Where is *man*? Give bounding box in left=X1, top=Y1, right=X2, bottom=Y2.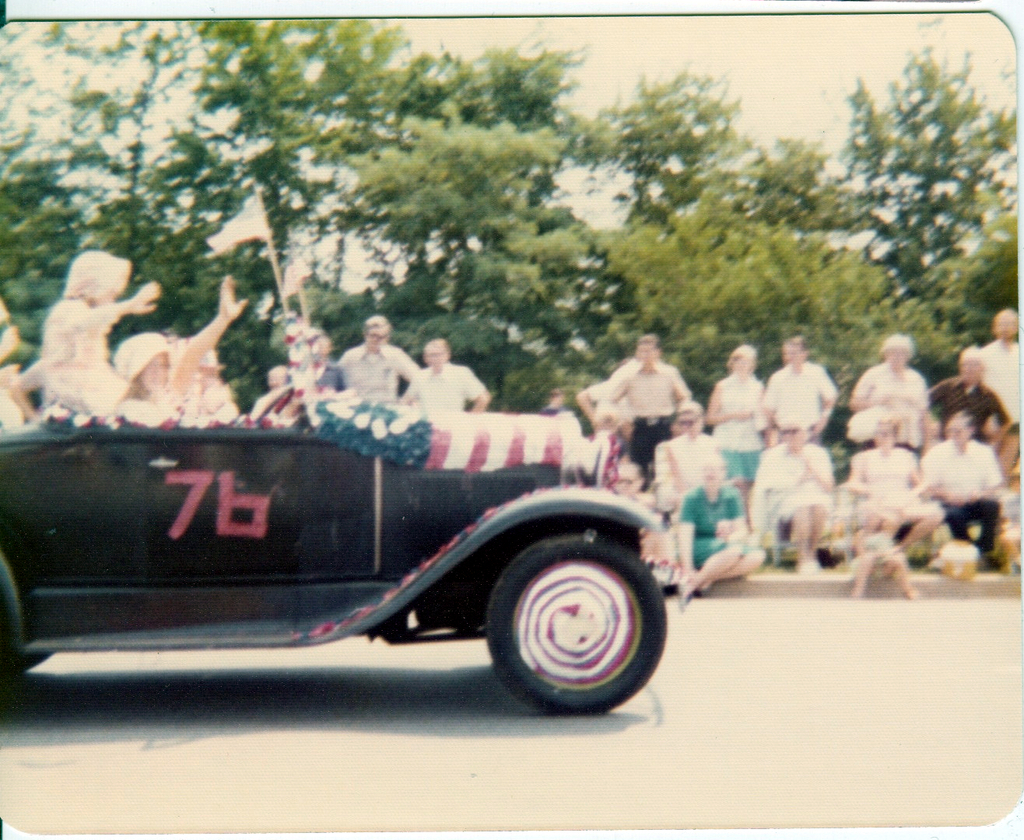
left=979, top=306, right=1023, bottom=435.
